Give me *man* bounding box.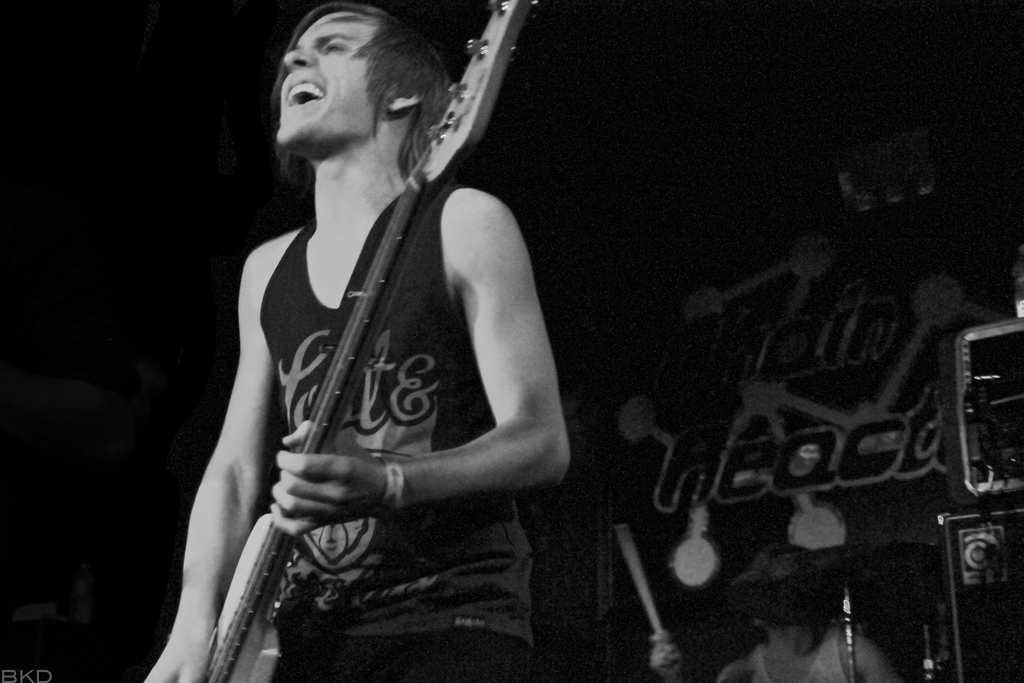
(142,6,639,658).
